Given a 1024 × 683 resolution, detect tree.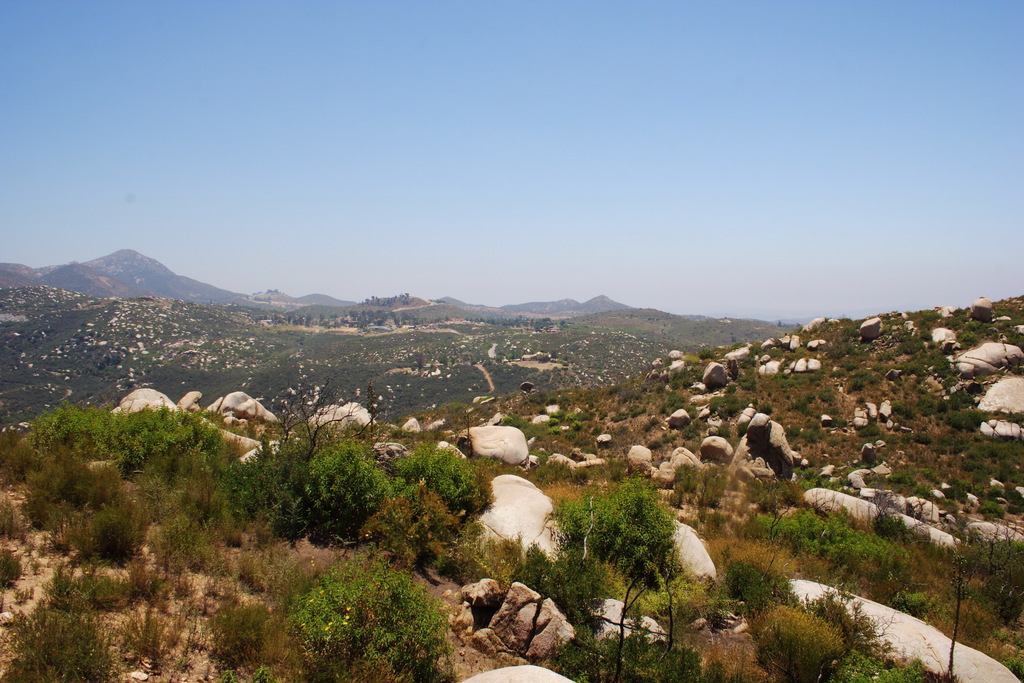
[left=202, top=431, right=289, bottom=520].
